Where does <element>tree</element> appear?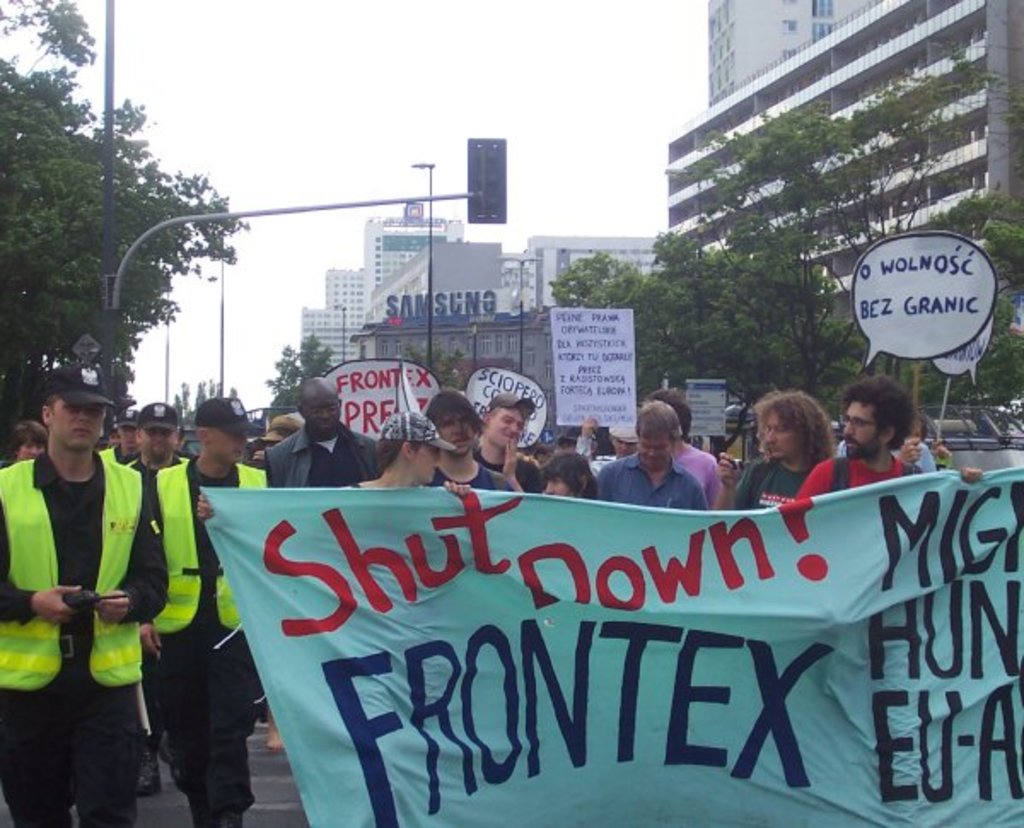
Appears at 550:251:676:405.
